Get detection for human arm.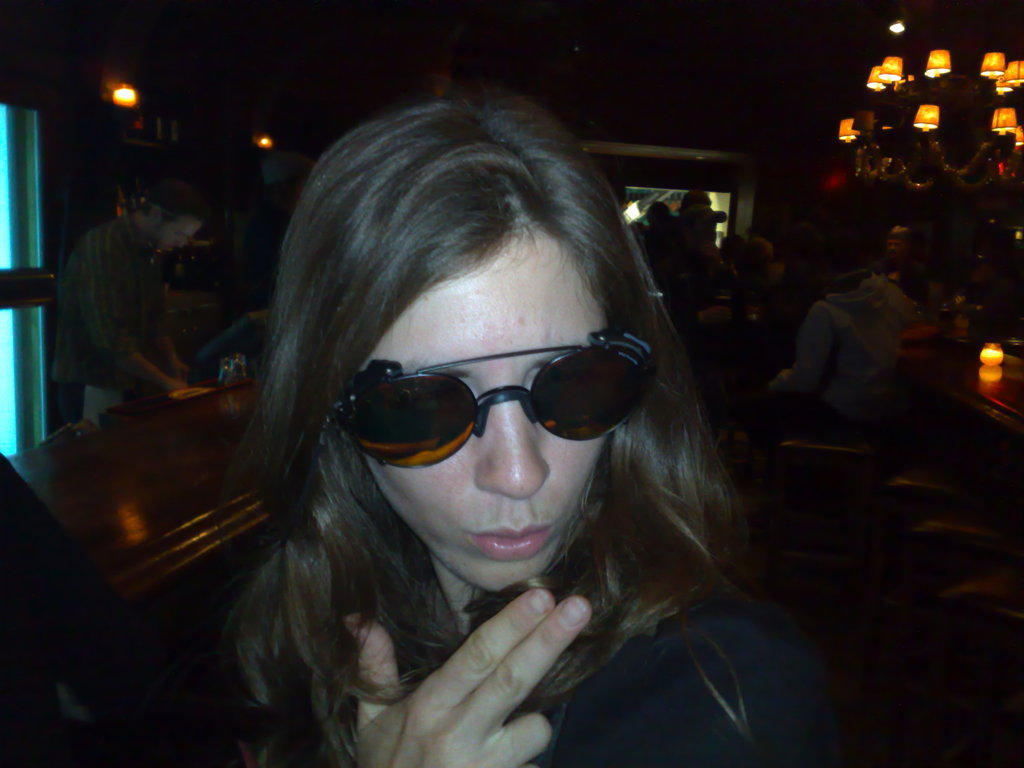
Detection: x1=77, y1=244, x2=188, y2=393.
